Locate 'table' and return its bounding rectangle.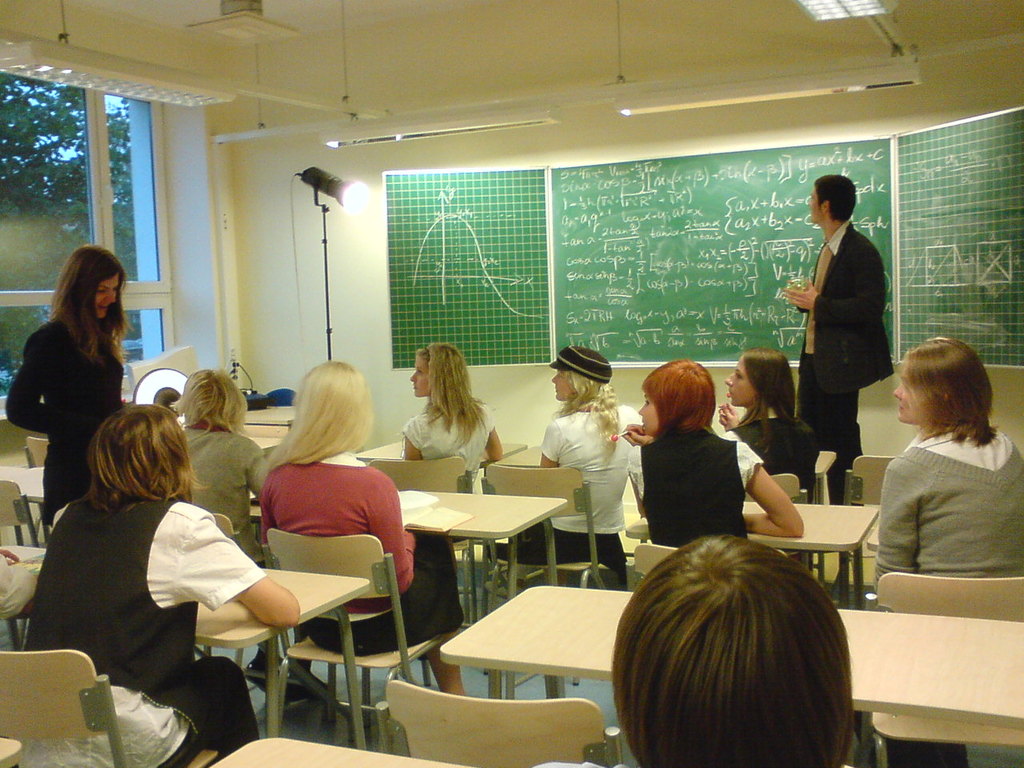
rect(232, 394, 304, 436).
